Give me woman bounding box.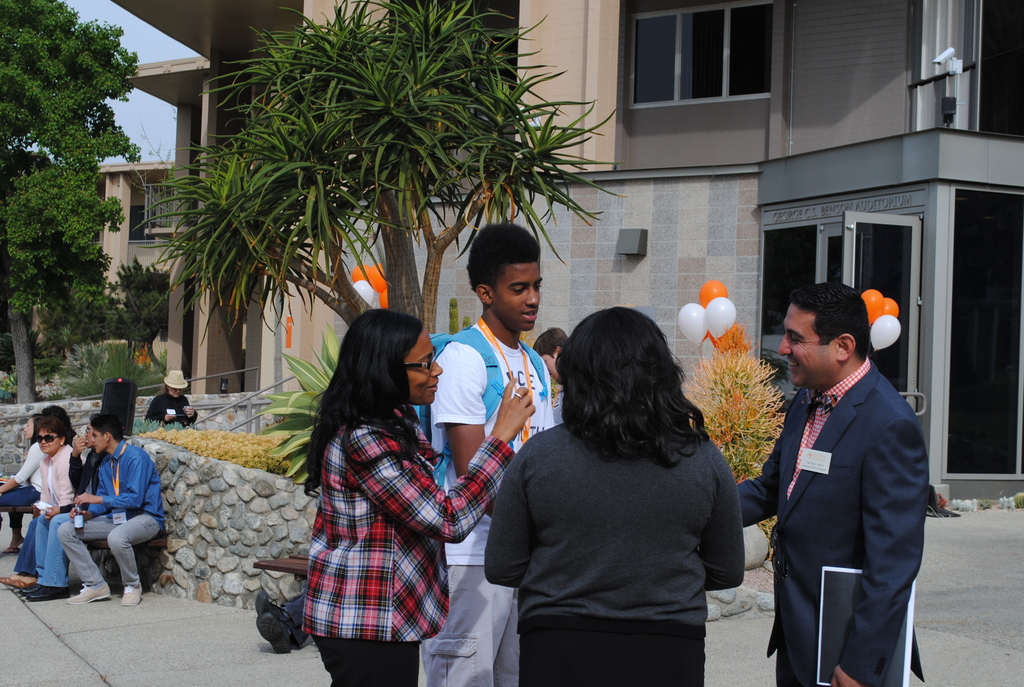
rect(41, 406, 80, 448).
